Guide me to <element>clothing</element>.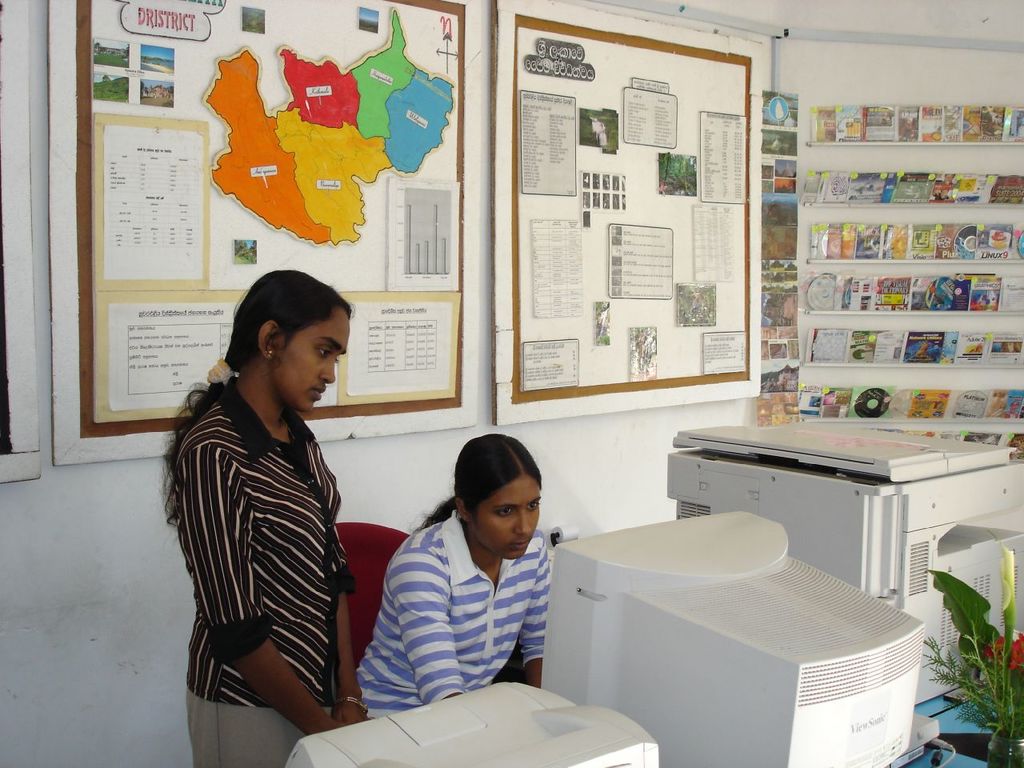
Guidance: (354,502,550,717).
